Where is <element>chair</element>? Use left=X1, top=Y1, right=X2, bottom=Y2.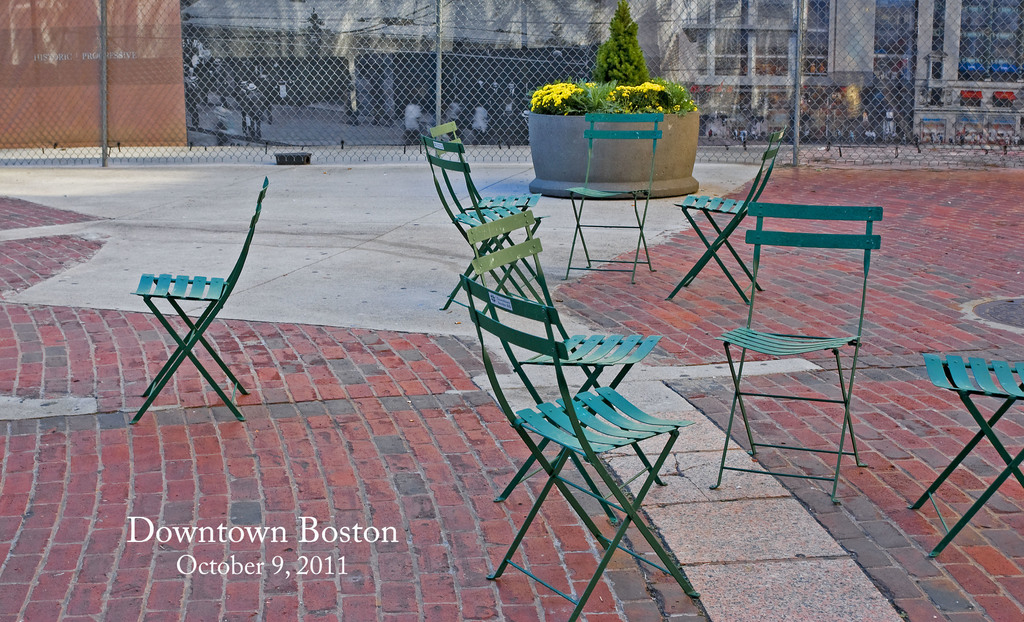
left=452, top=271, right=691, bottom=621.
